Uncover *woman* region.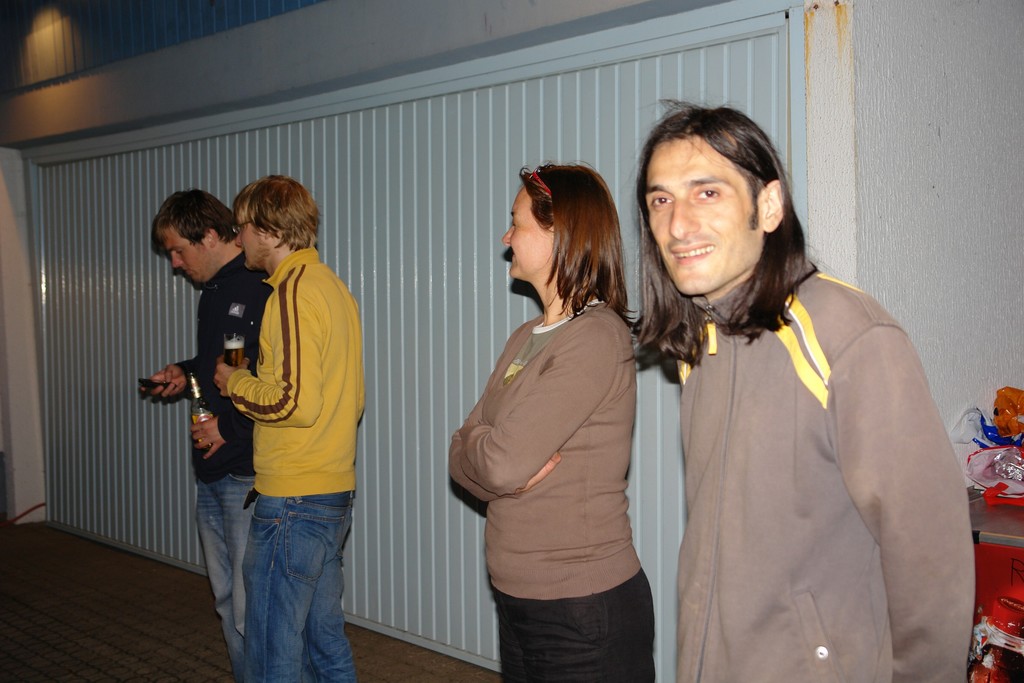
Uncovered: detection(633, 97, 975, 682).
